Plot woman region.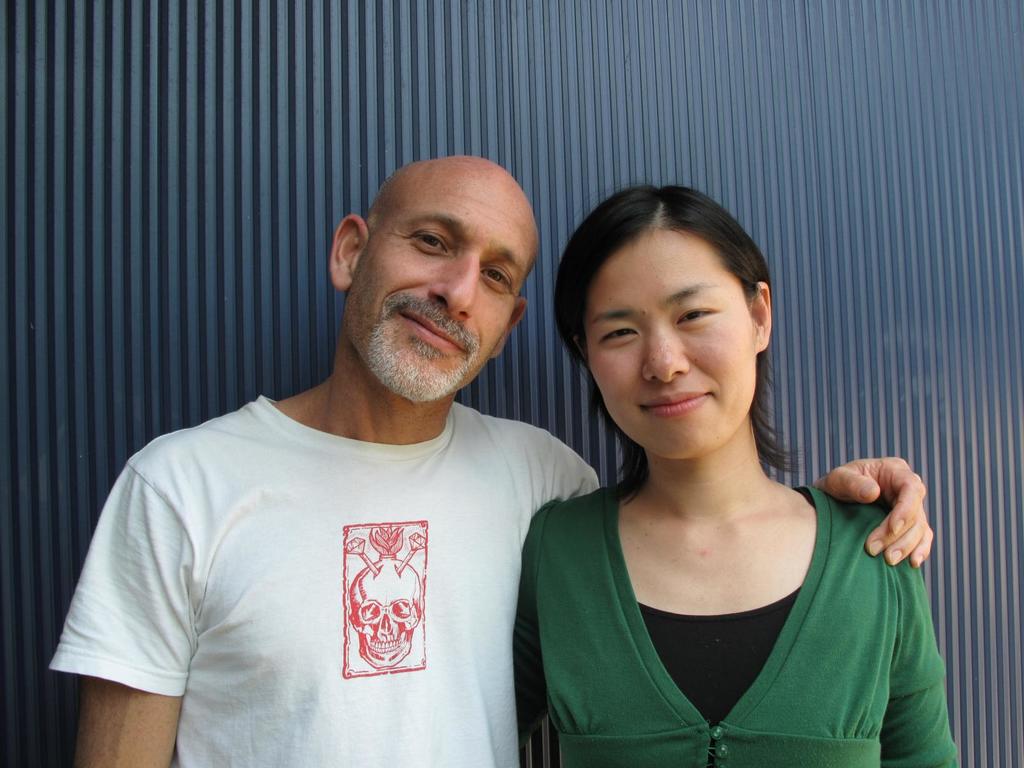
Plotted at 495/186/927/764.
